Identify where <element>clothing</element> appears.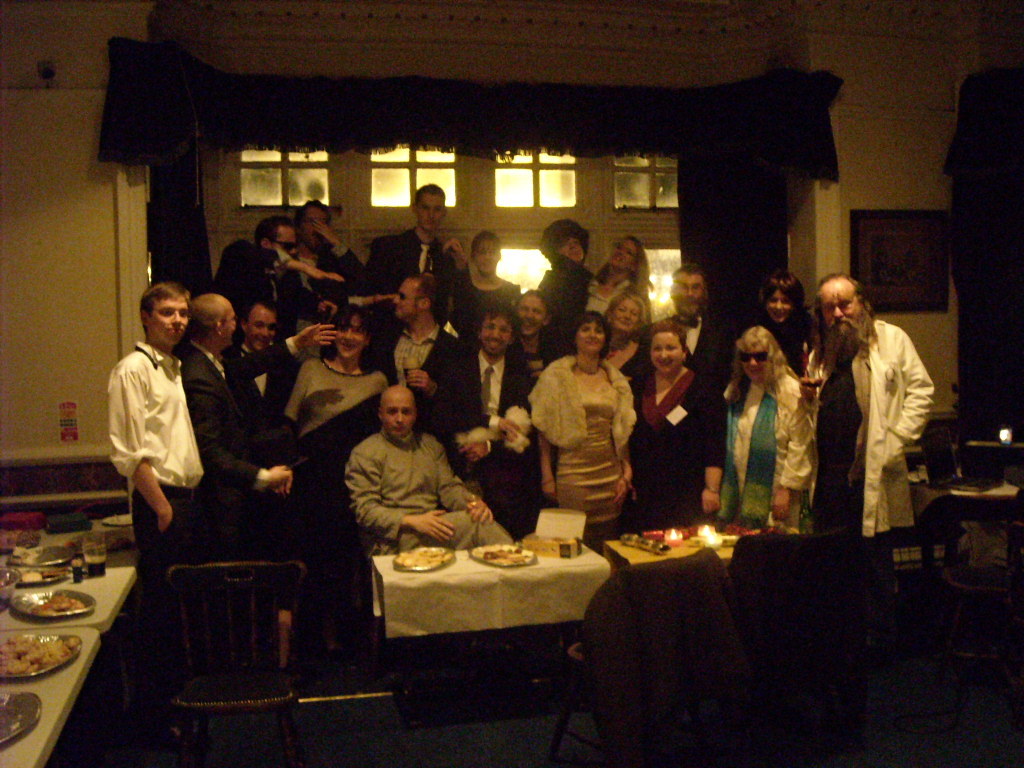
Appears at <bbox>452, 271, 527, 336</bbox>.
